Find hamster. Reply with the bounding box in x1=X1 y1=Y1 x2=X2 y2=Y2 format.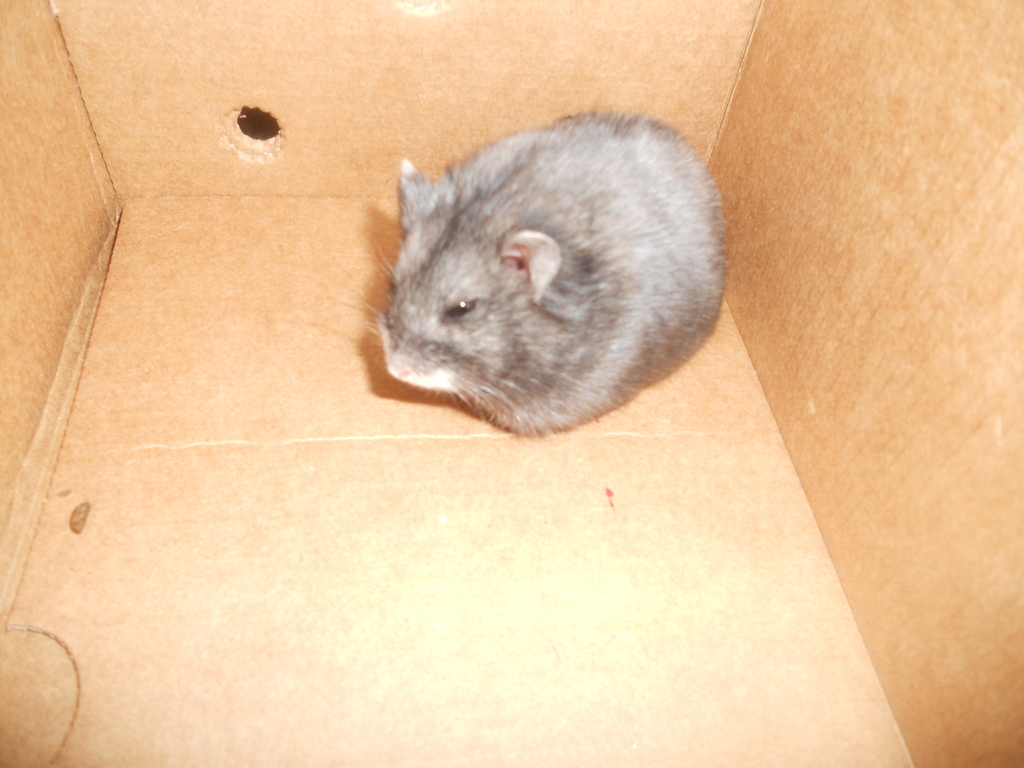
x1=349 y1=108 x2=726 y2=443.
